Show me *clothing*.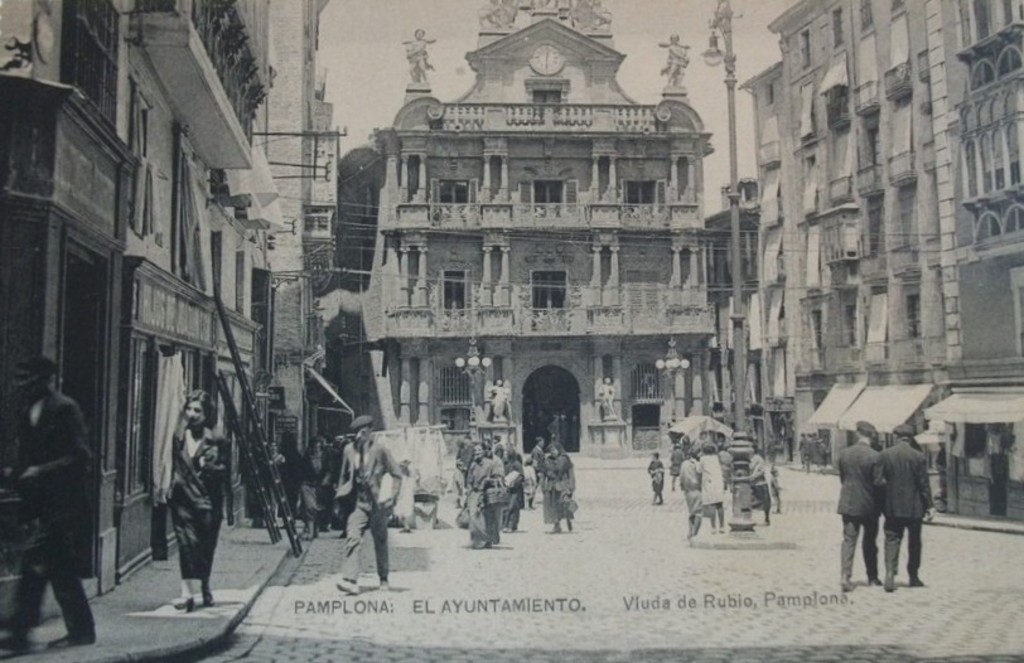
*clothing* is here: <box>748,455,776,509</box>.
